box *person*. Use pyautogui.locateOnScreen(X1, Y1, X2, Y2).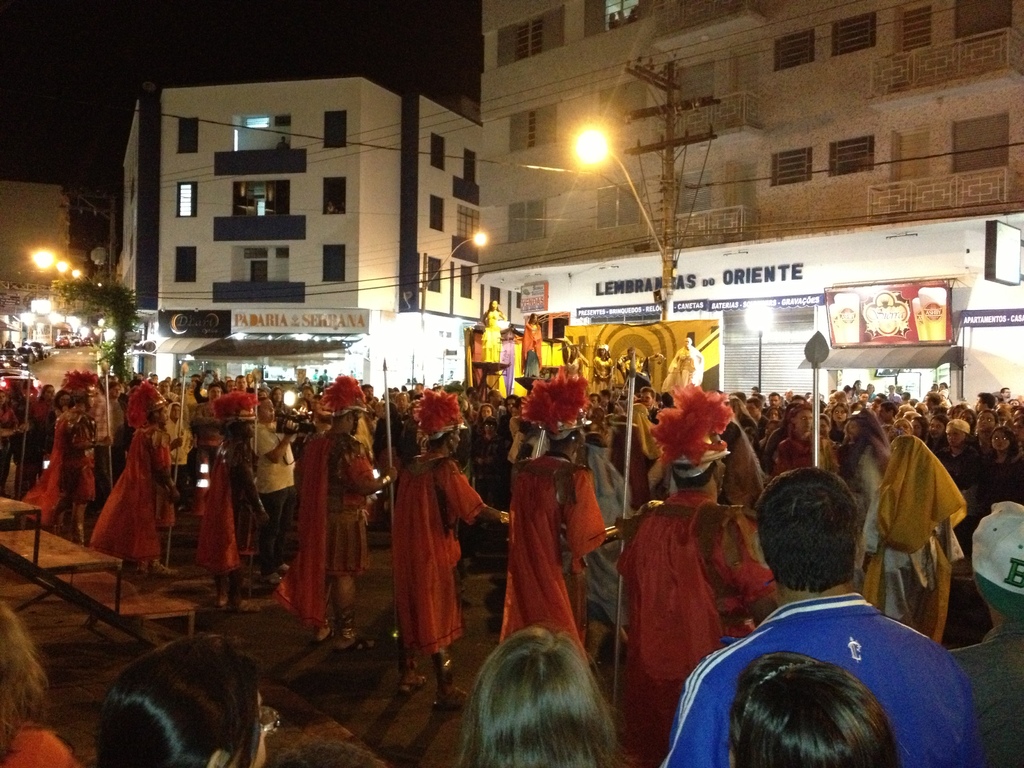
pyautogui.locateOnScreen(972, 394, 997, 414).
